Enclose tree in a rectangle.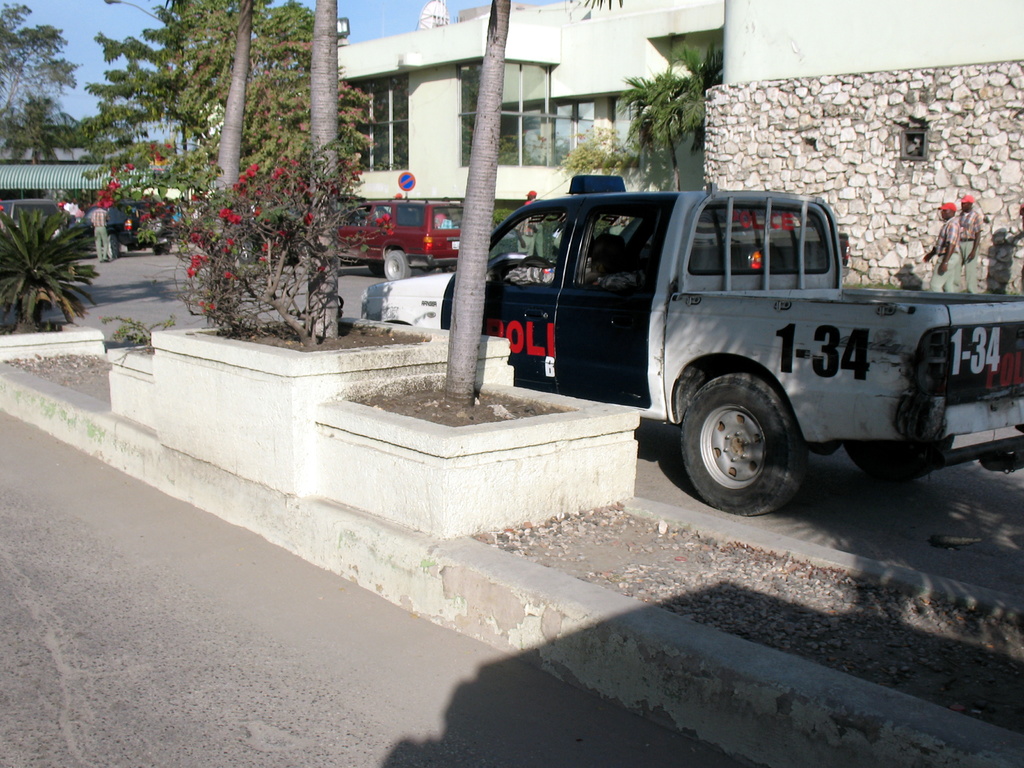
x1=672, y1=35, x2=726, y2=162.
